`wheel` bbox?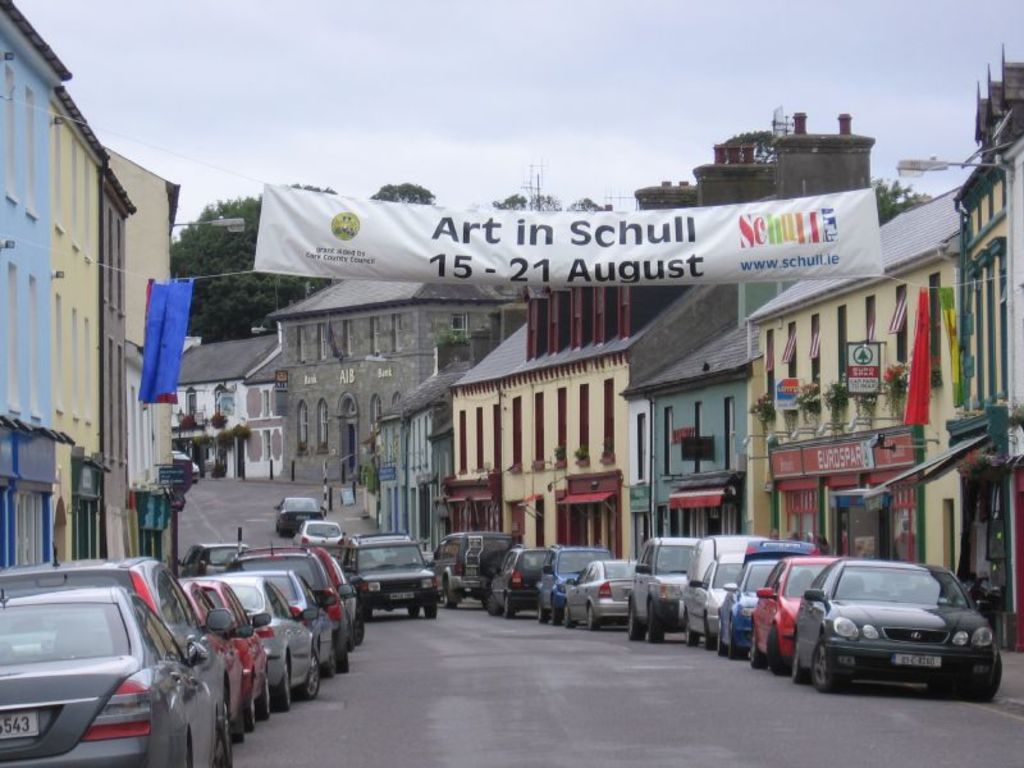
Rect(429, 600, 442, 618)
